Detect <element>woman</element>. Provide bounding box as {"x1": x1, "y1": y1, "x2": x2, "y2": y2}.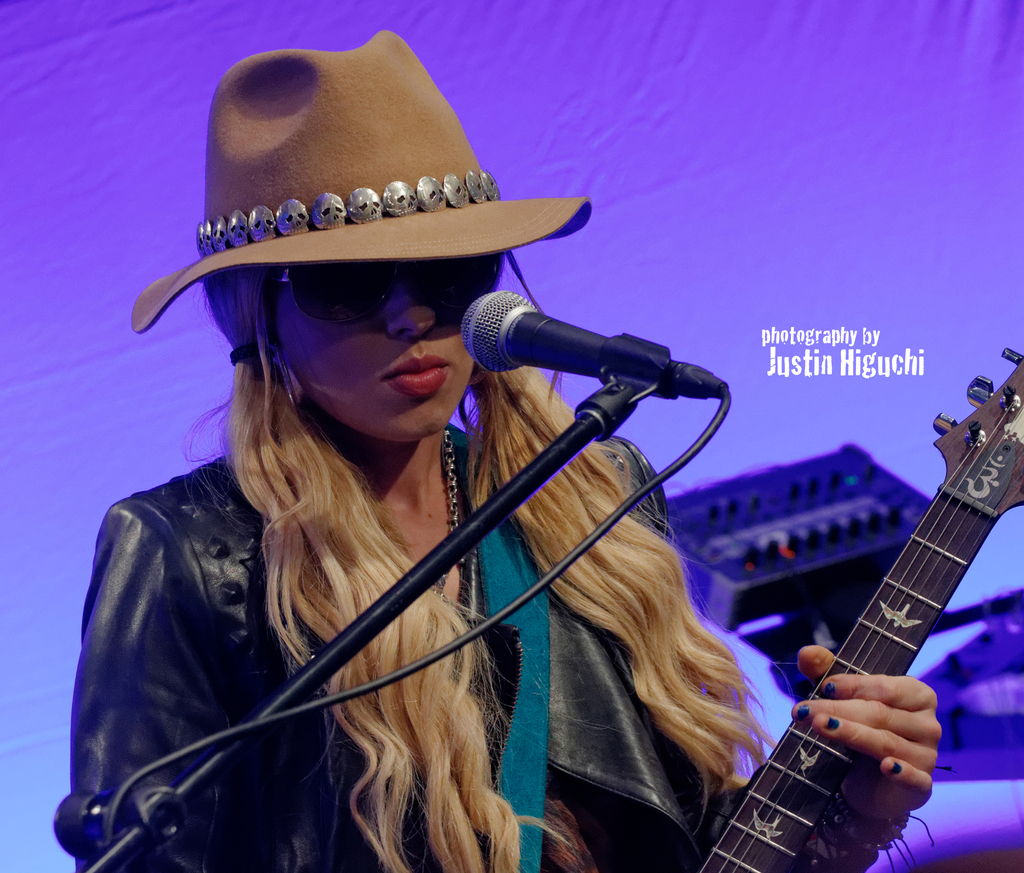
{"x1": 70, "y1": 72, "x2": 819, "y2": 872}.
